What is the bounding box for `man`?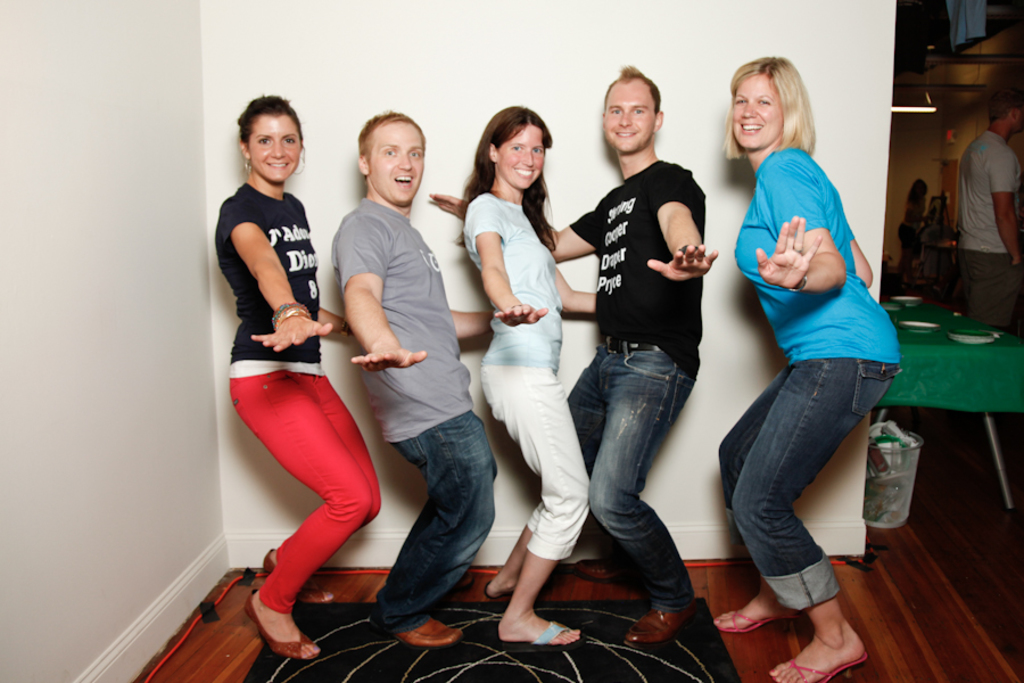
crop(335, 107, 493, 642).
